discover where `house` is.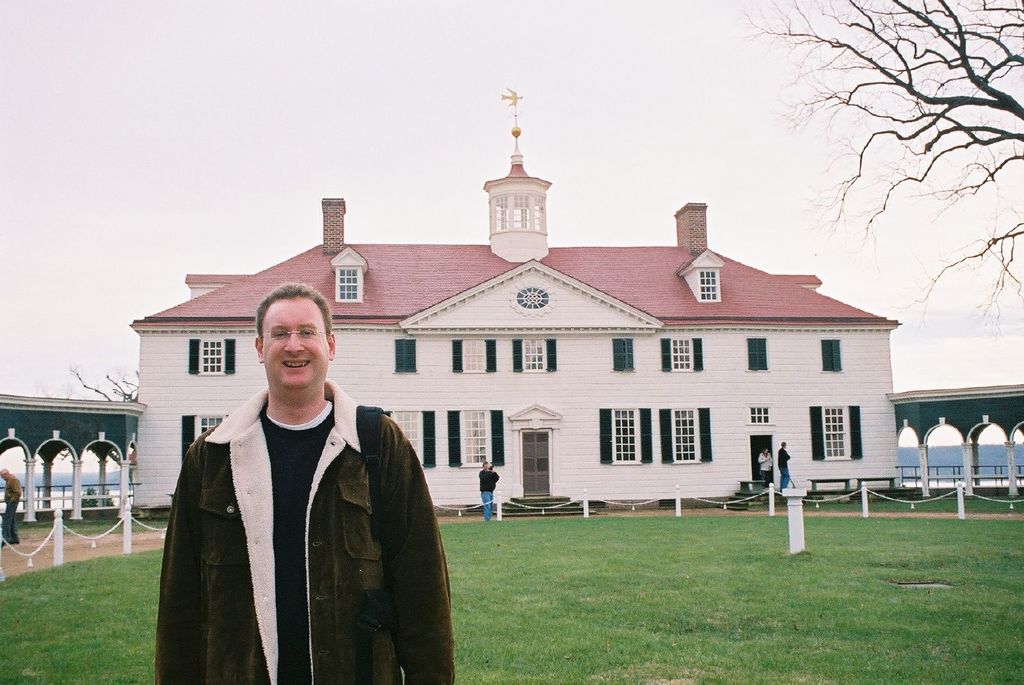
Discovered at Rect(216, 139, 902, 551).
